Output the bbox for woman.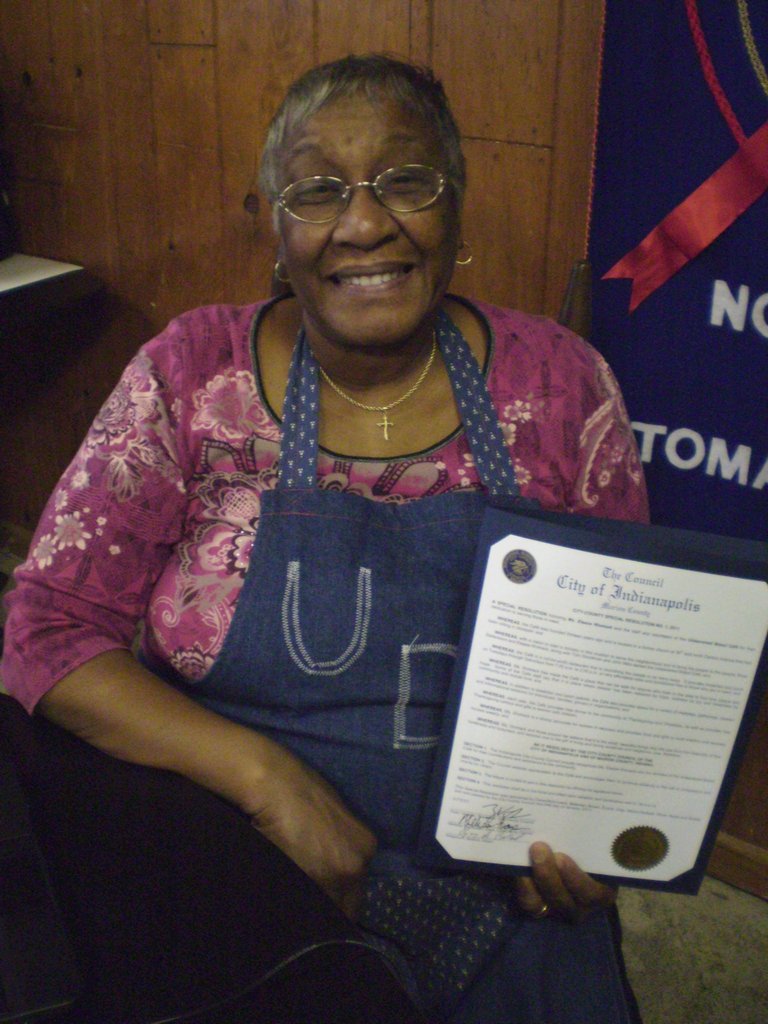
detection(29, 45, 638, 1014).
